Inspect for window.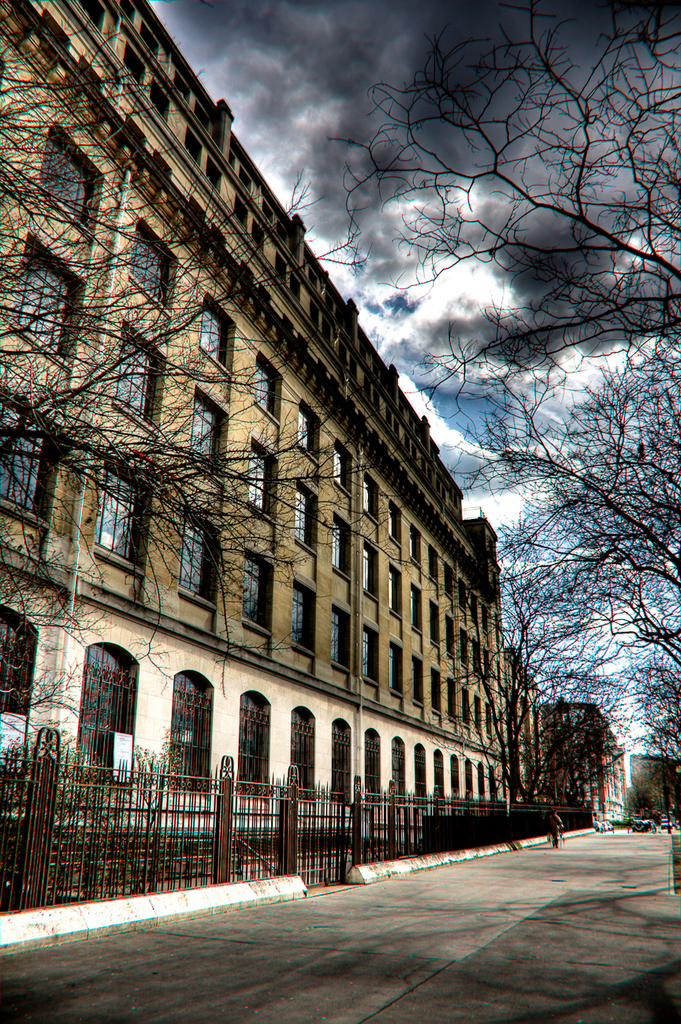
Inspection: crop(449, 756, 462, 803).
